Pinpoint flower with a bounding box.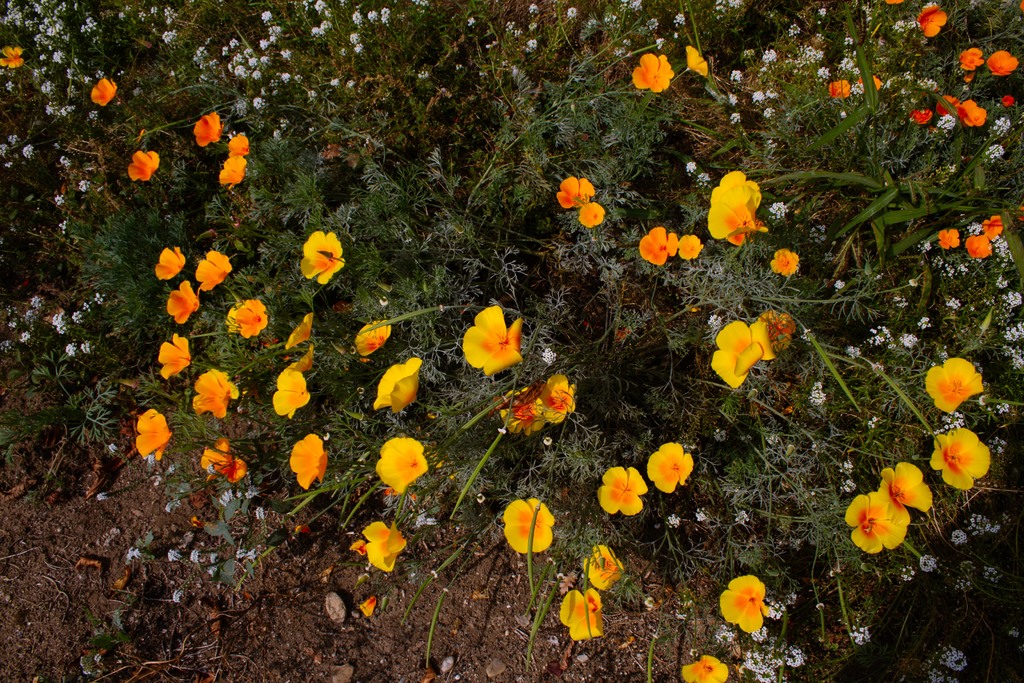
(left=228, top=124, right=258, bottom=156).
